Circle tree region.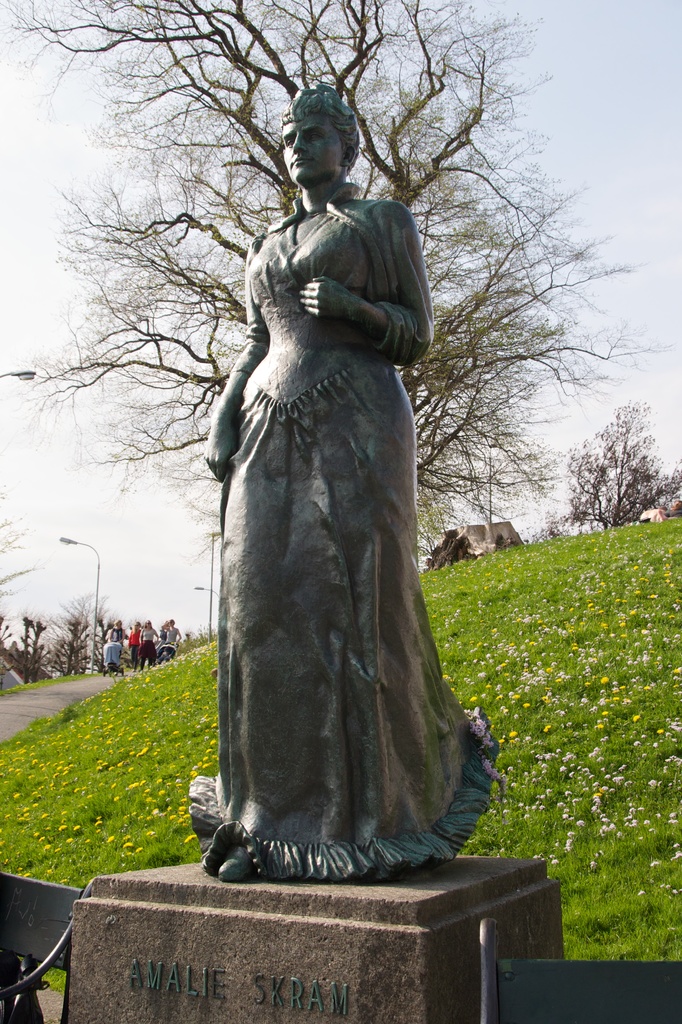
Region: {"left": 560, "top": 399, "right": 681, "bottom": 525}.
